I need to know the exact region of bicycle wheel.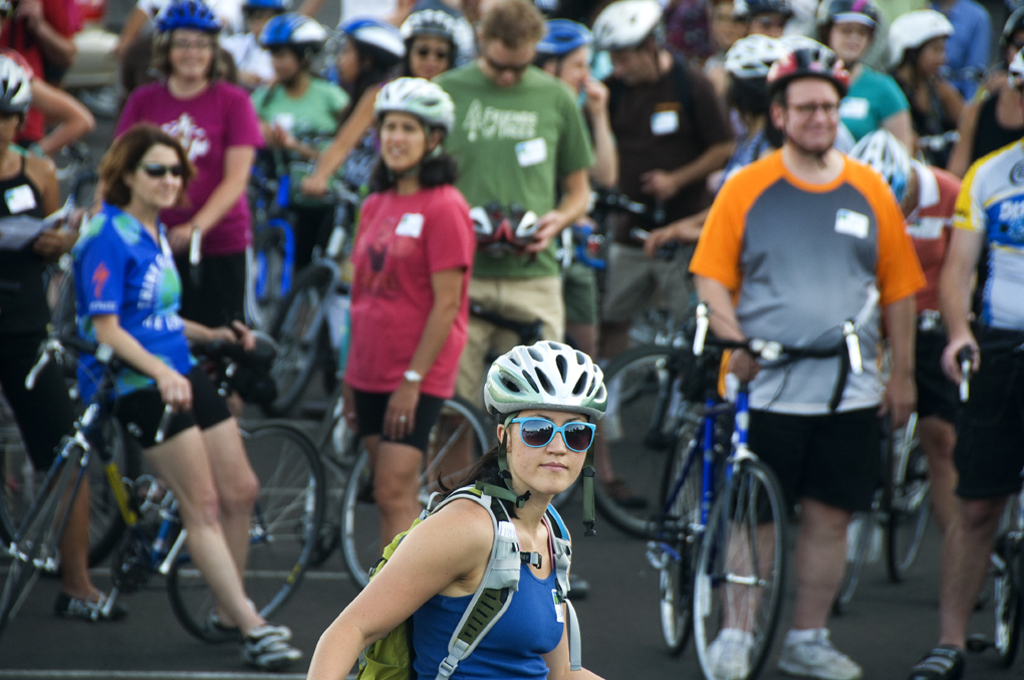
Region: 262 276 320 417.
